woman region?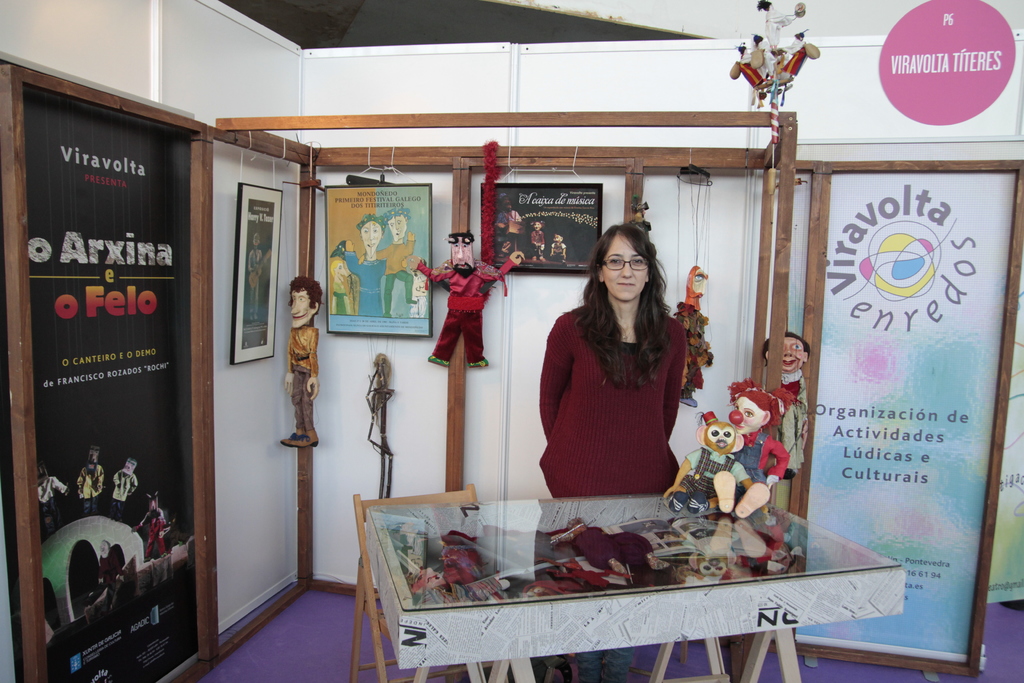
pyautogui.locateOnScreen(536, 210, 703, 523)
